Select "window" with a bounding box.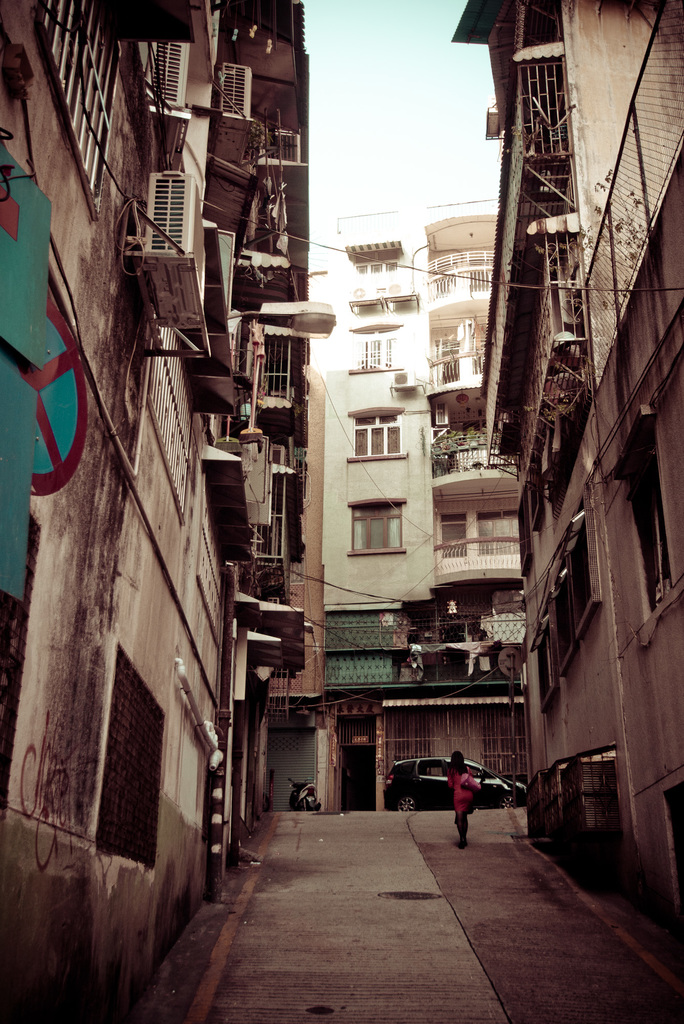
select_region(395, 710, 435, 777).
